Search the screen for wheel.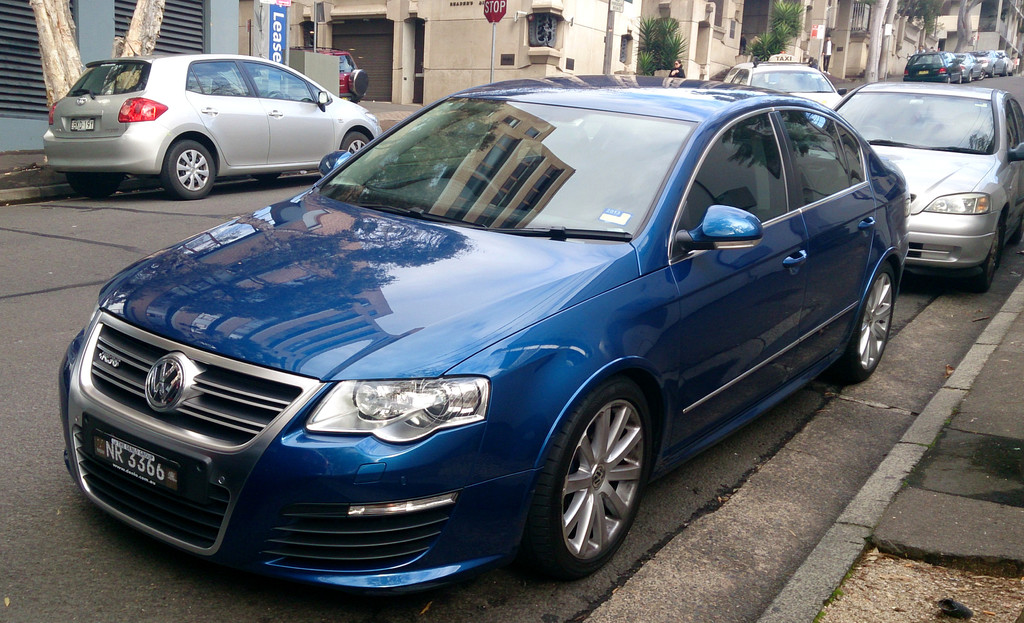
Found at region(1000, 65, 1007, 76).
